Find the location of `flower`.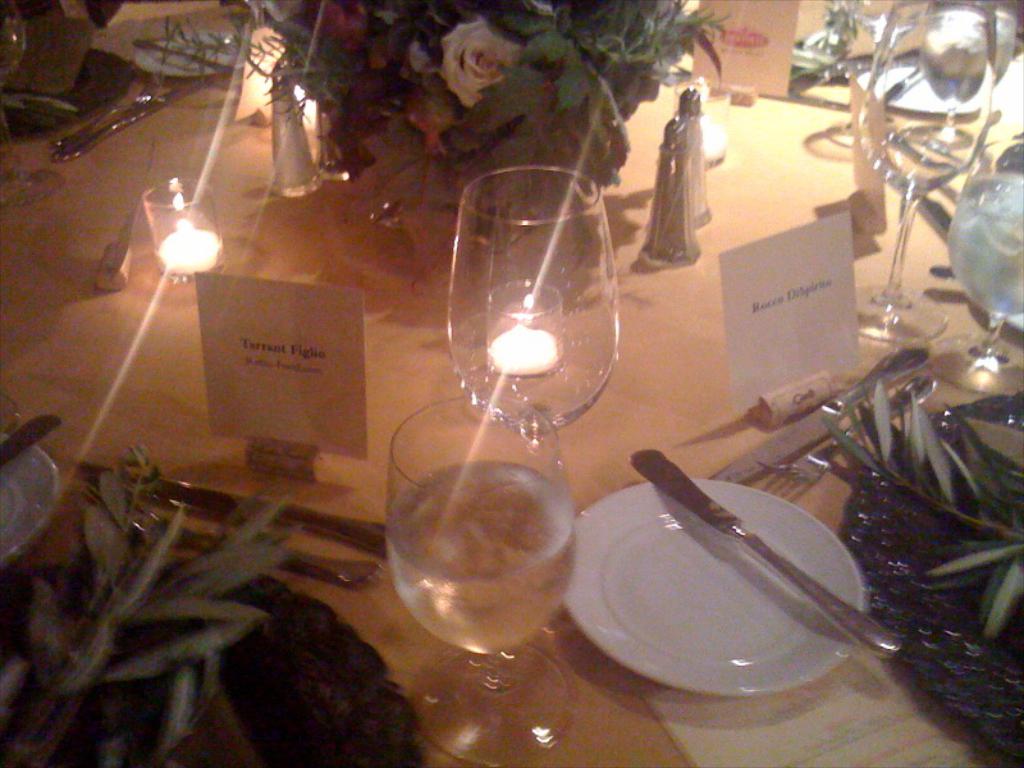
Location: select_region(314, 0, 374, 45).
